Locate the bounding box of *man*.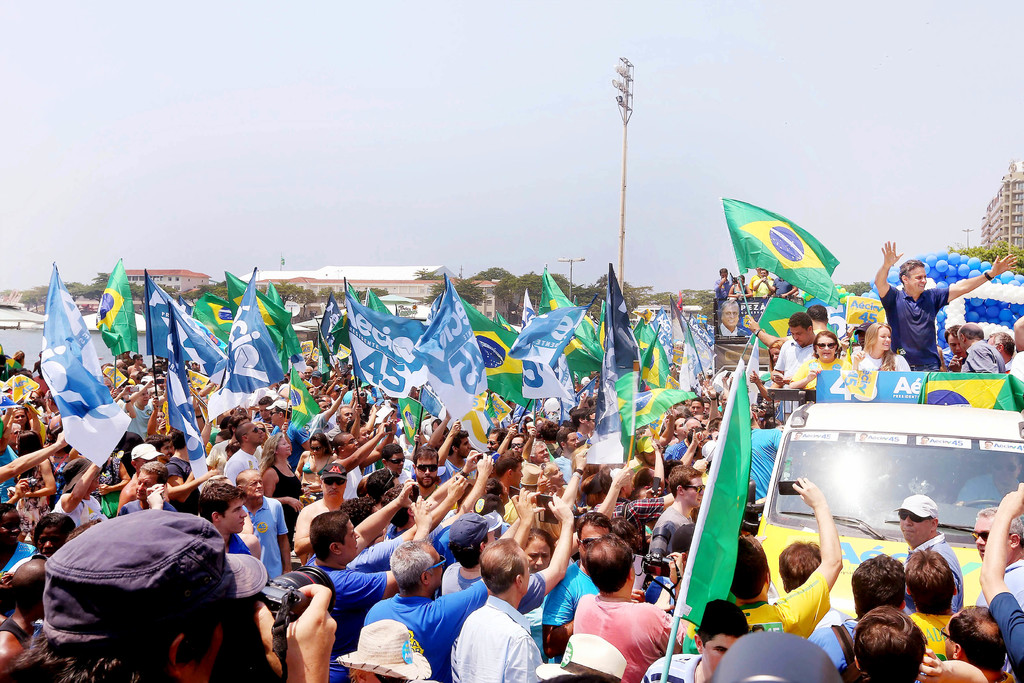
Bounding box: [x1=941, y1=324, x2=964, y2=369].
